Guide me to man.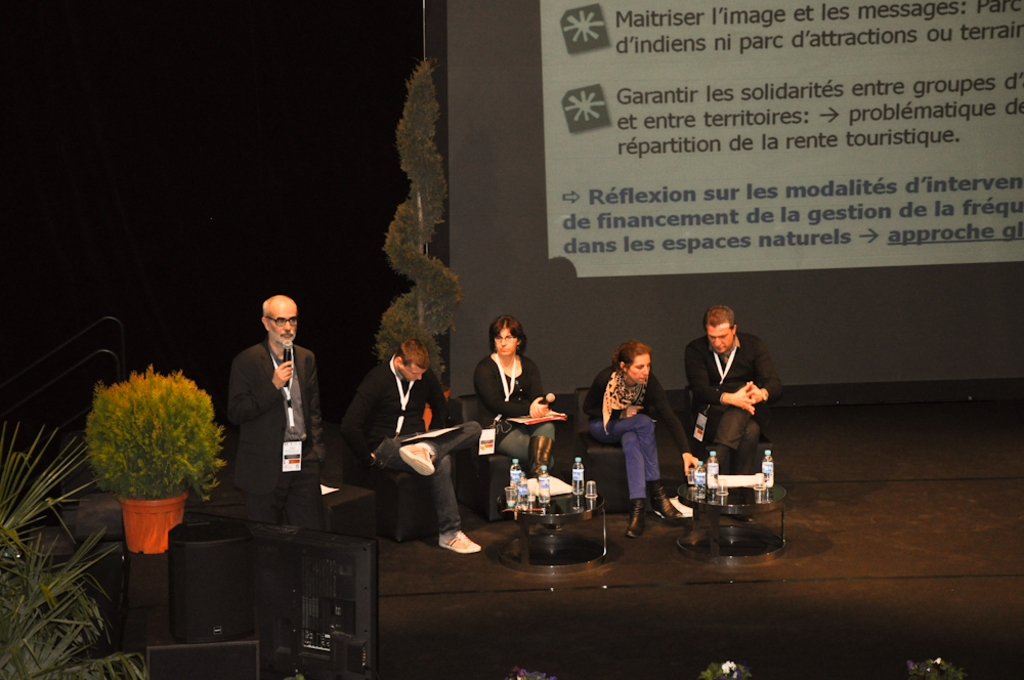
Guidance: crop(680, 300, 791, 541).
